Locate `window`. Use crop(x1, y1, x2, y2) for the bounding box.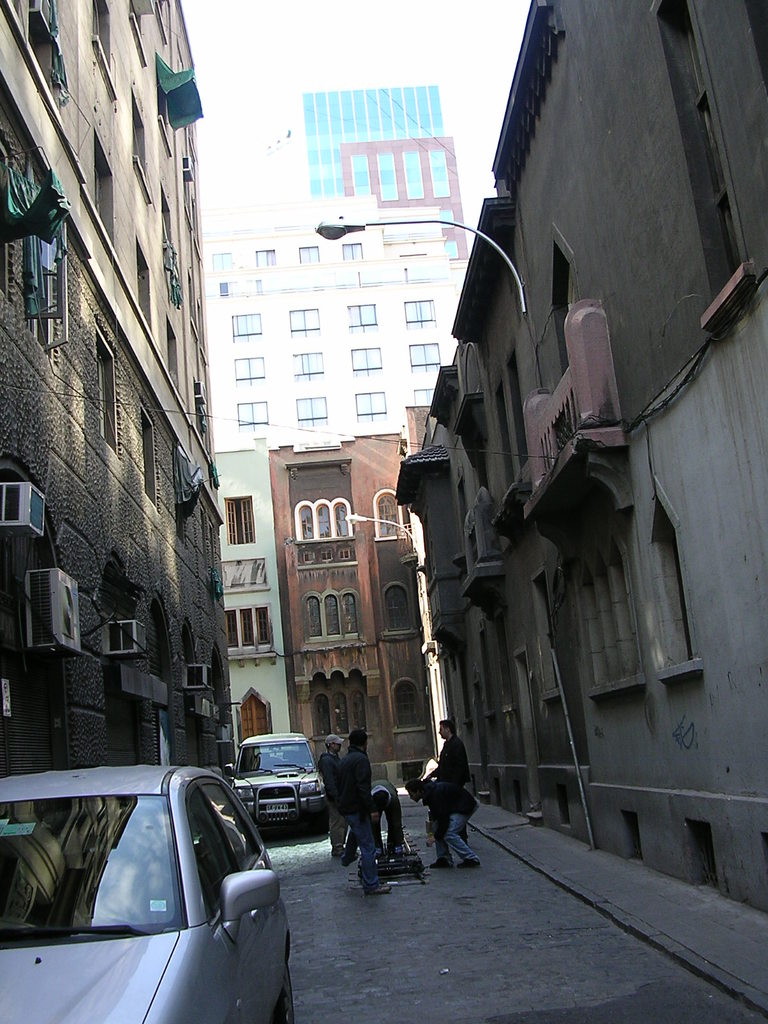
crop(251, 250, 274, 271).
